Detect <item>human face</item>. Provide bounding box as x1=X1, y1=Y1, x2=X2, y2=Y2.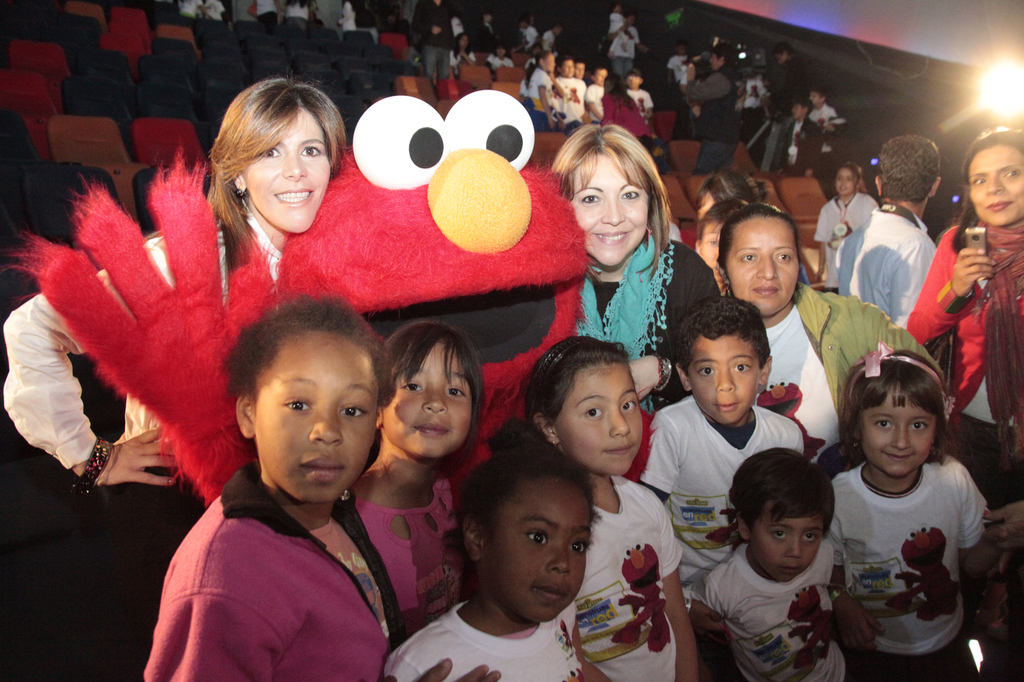
x1=794, y1=103, x2=807, y2=116.
